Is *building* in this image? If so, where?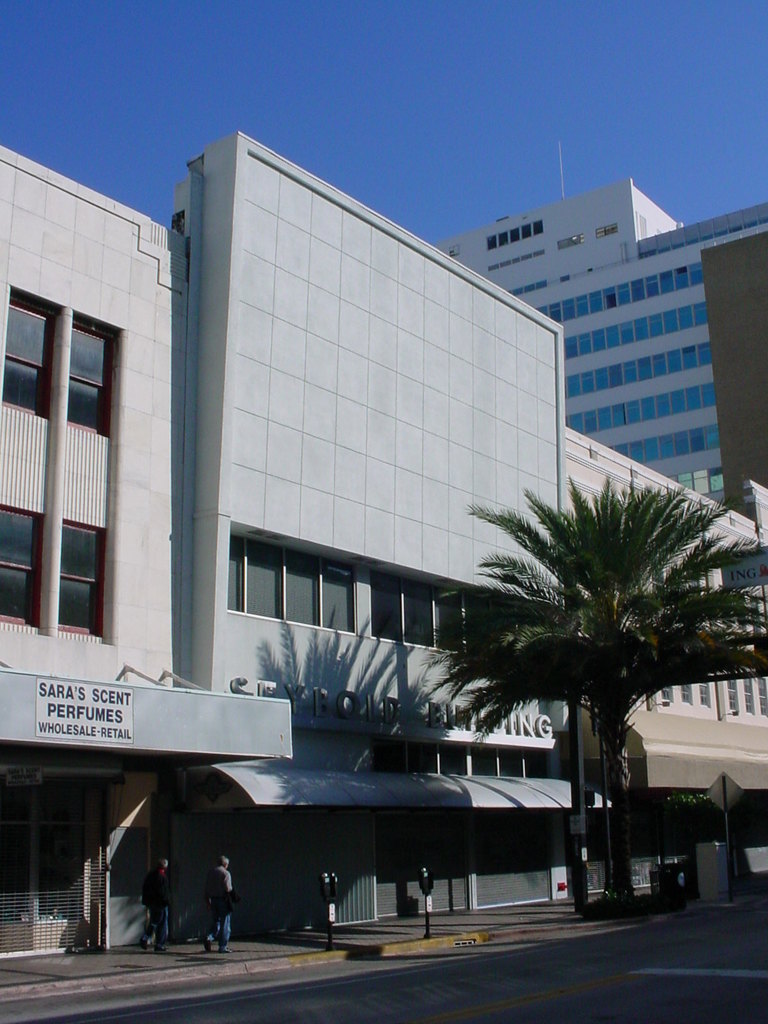
Yes, at [701,232,767,520].
